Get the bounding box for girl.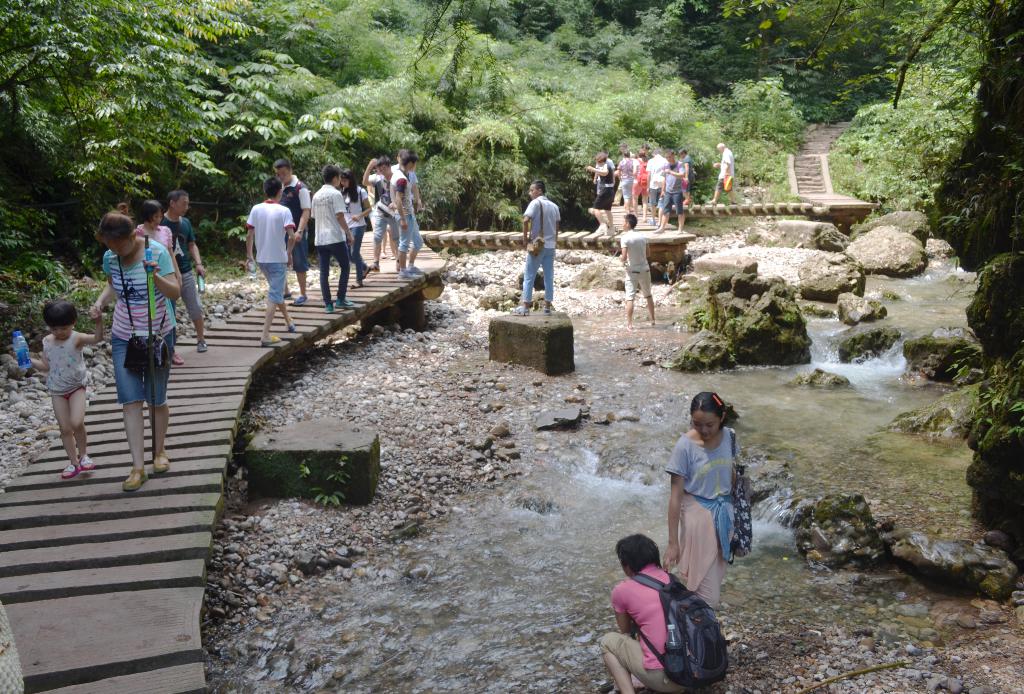
[left=662, top=391, right=744, bottom=631].
